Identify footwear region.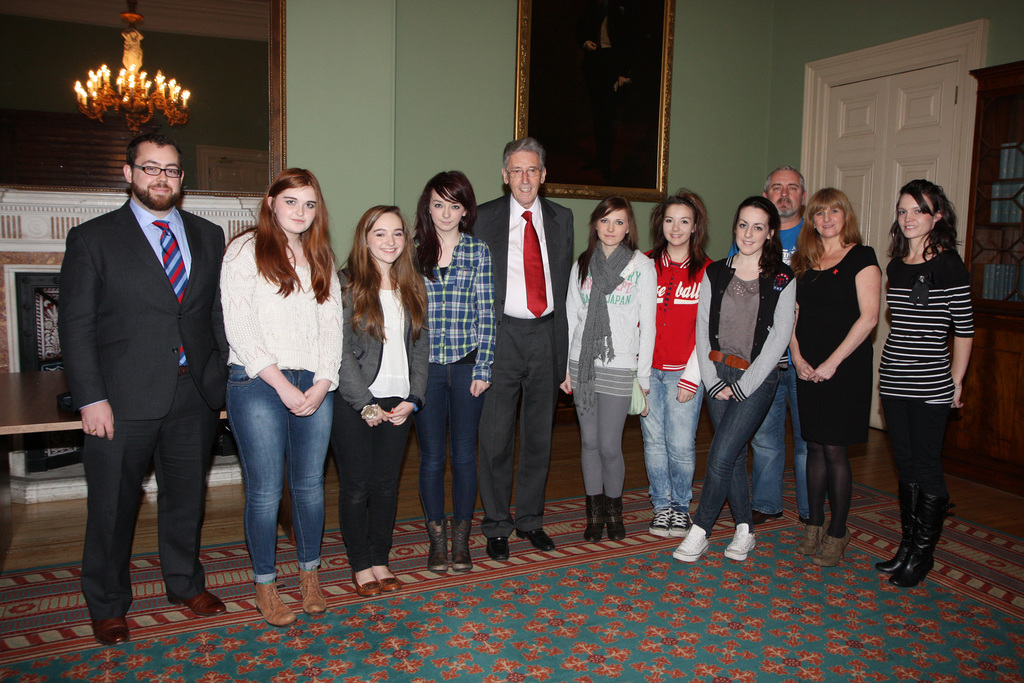
Region: 518, 528, 556, 553.
